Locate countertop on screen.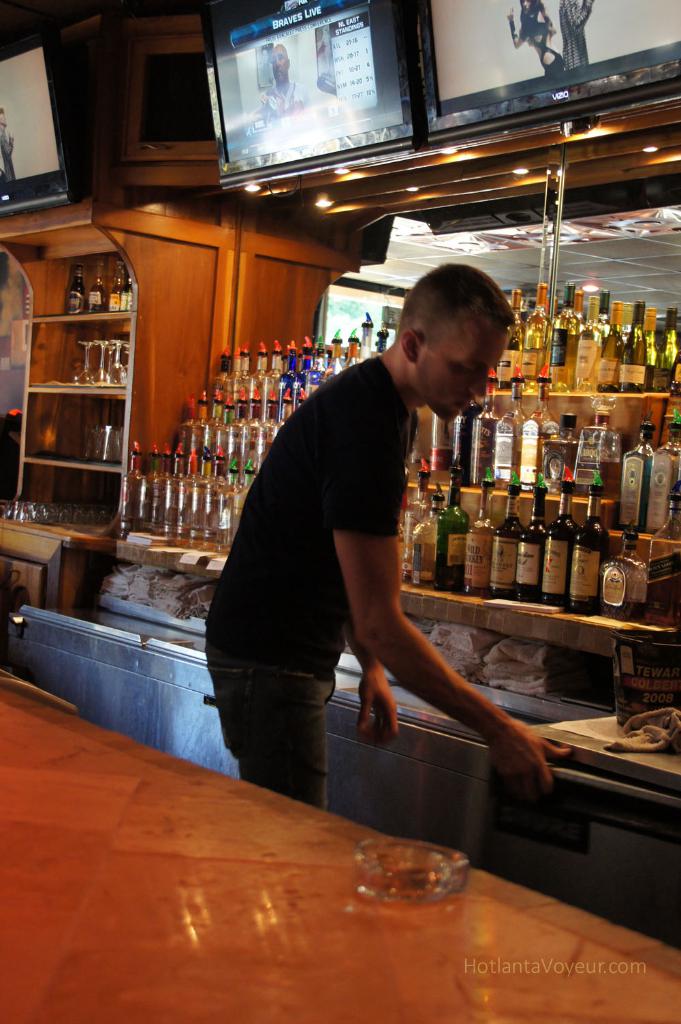
On screen at <bbox>0, 688, 680, 1023</bbox>.
